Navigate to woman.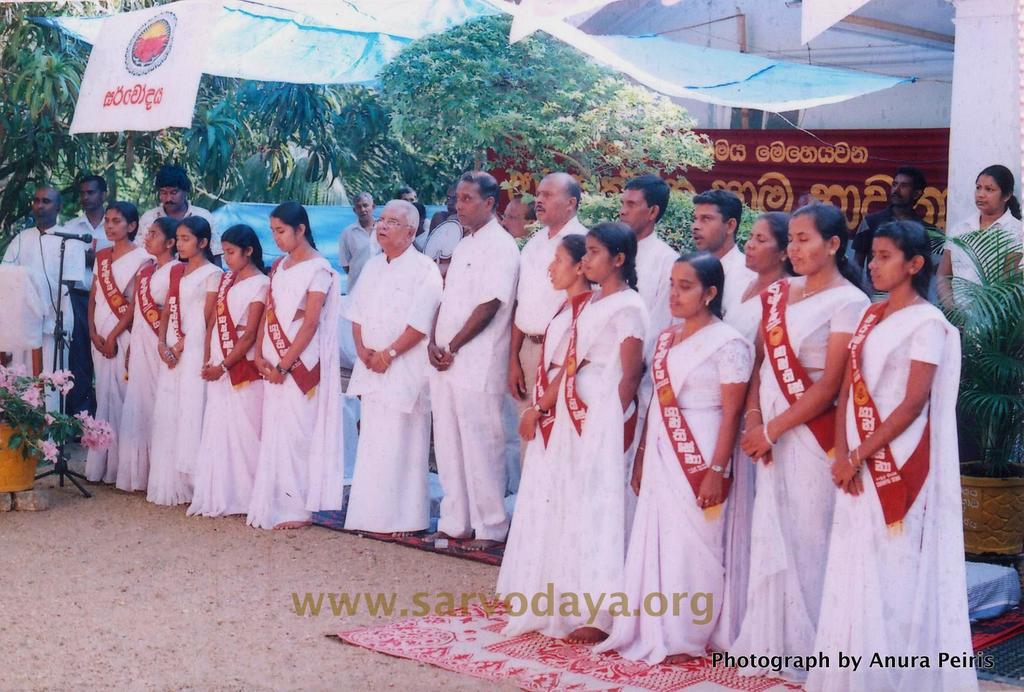
Navigation target: 714/208/804/648.
